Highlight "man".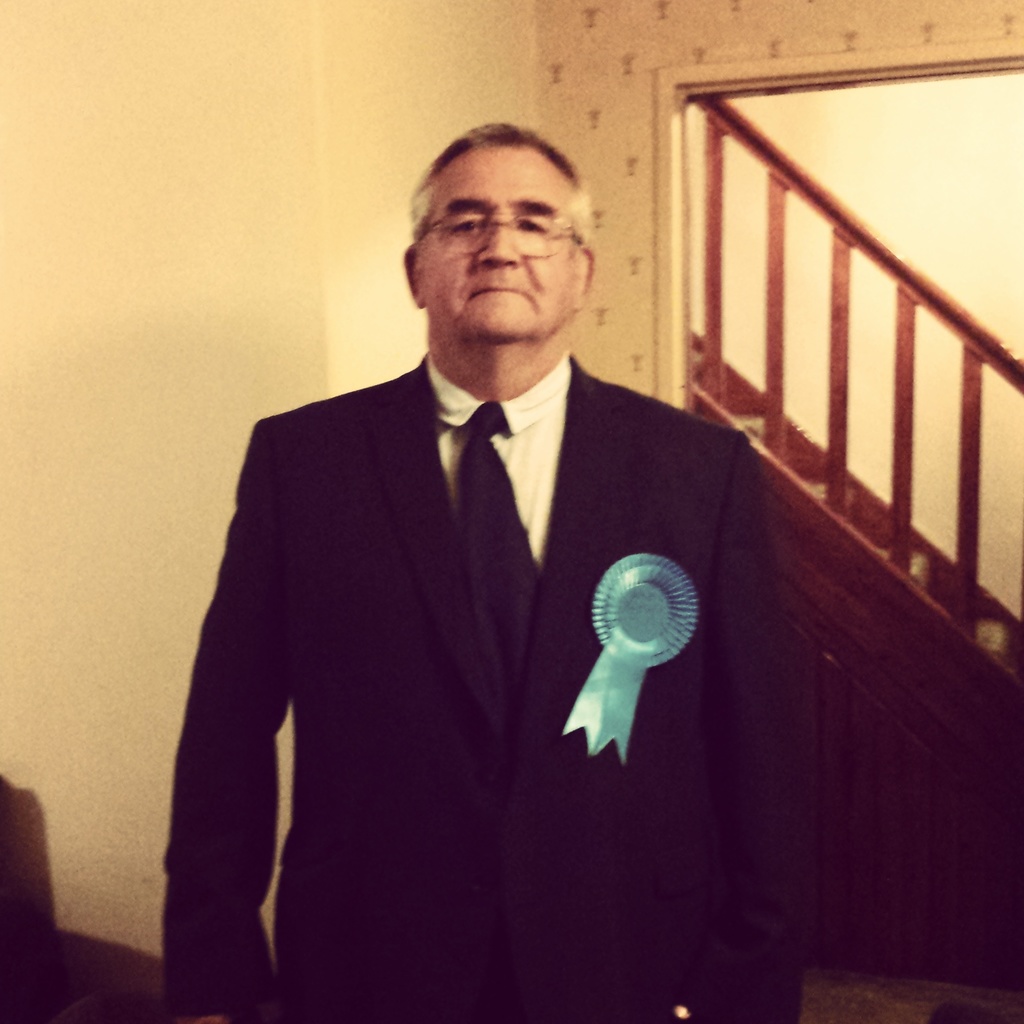
Highlighted region: x1=169 y1=143 x2=803 y2=987.
